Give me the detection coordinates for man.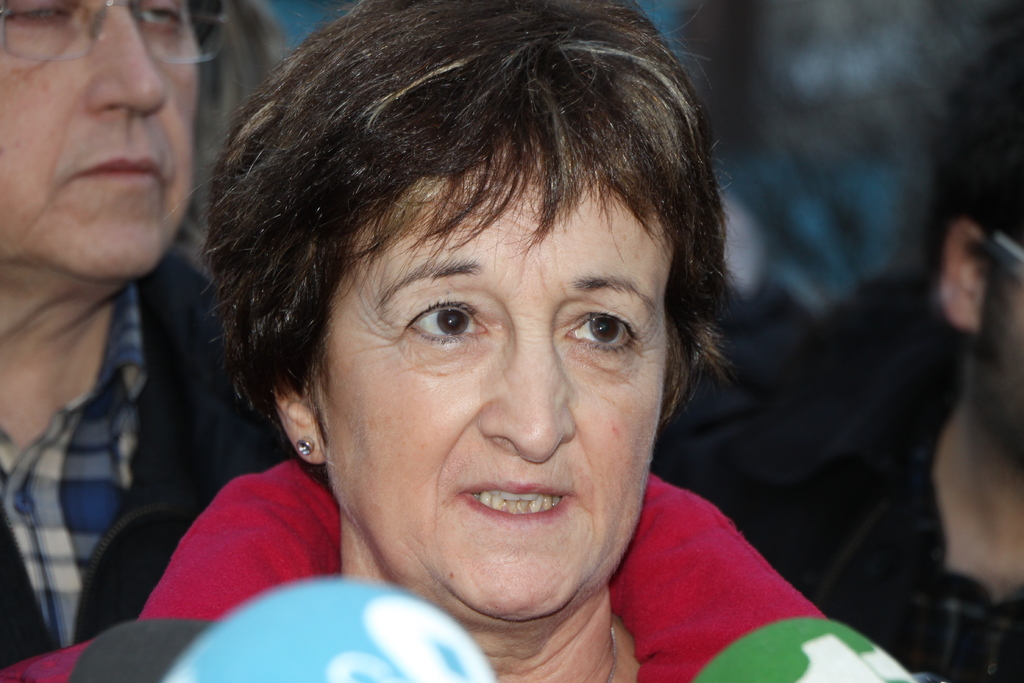
bbox=(0, 0, 291, 675).
